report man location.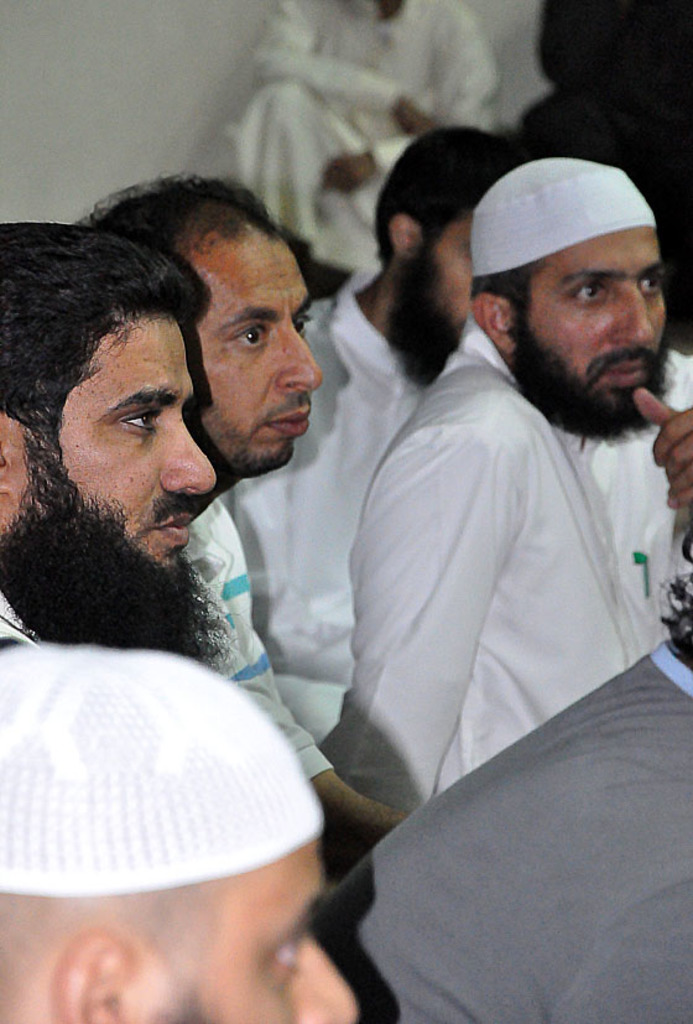
Report: detection(54, 161, 434, 862).
